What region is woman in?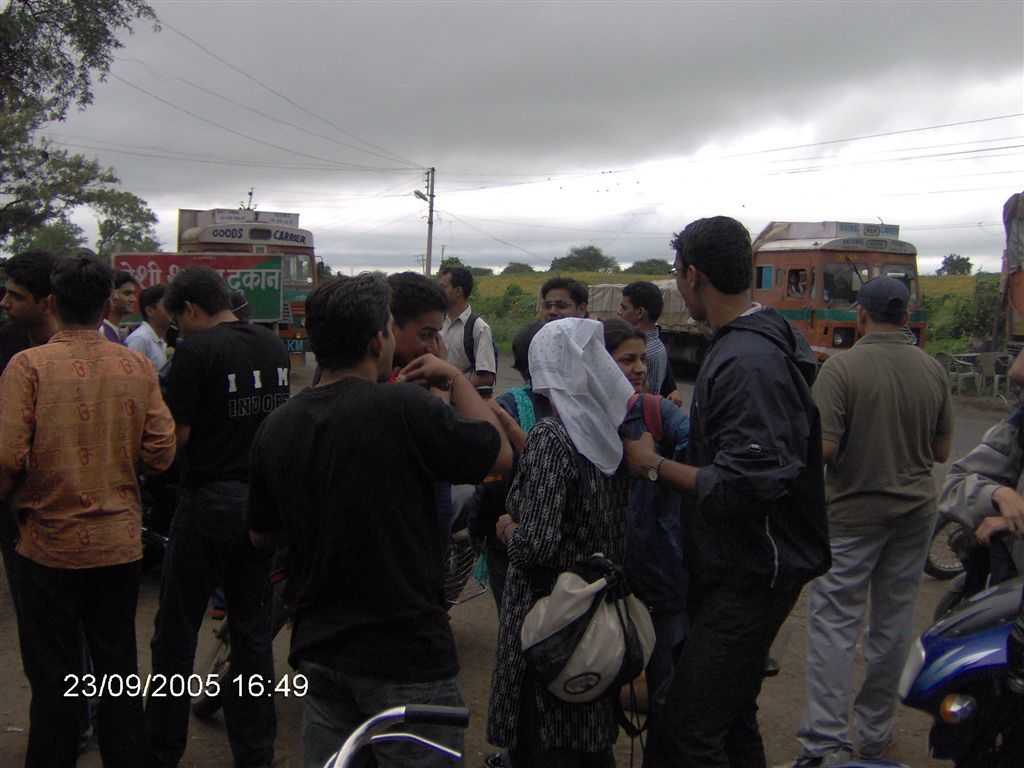
600:328:692:719.
